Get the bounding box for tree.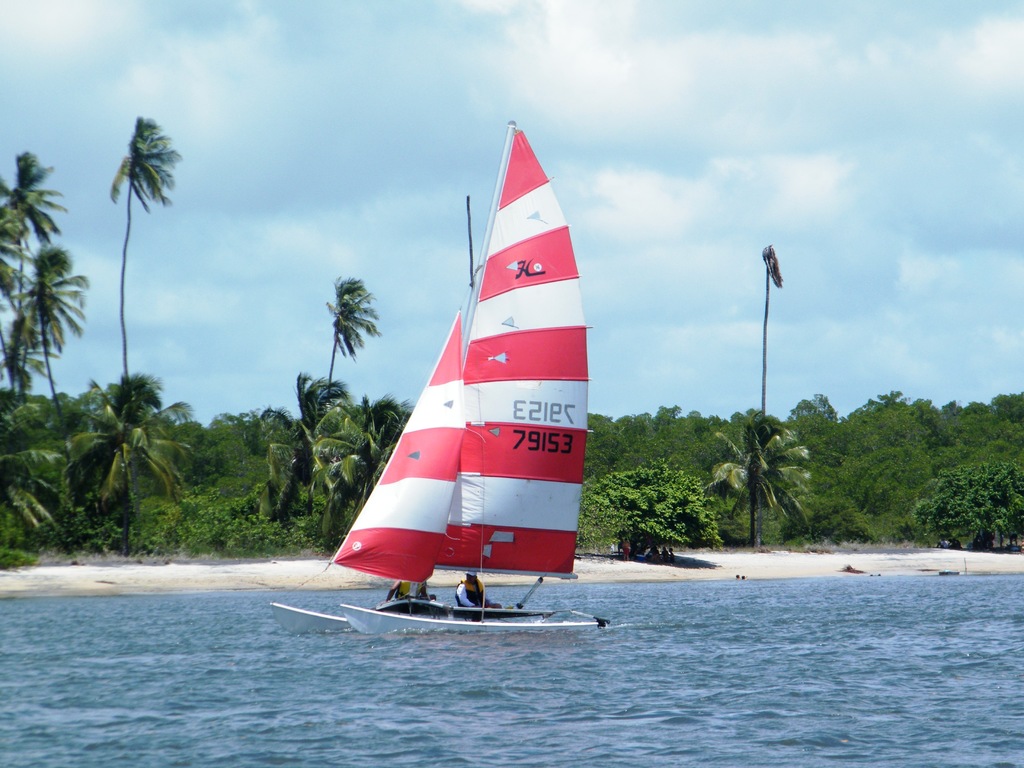
bbox(711, 409, 805, 547).
